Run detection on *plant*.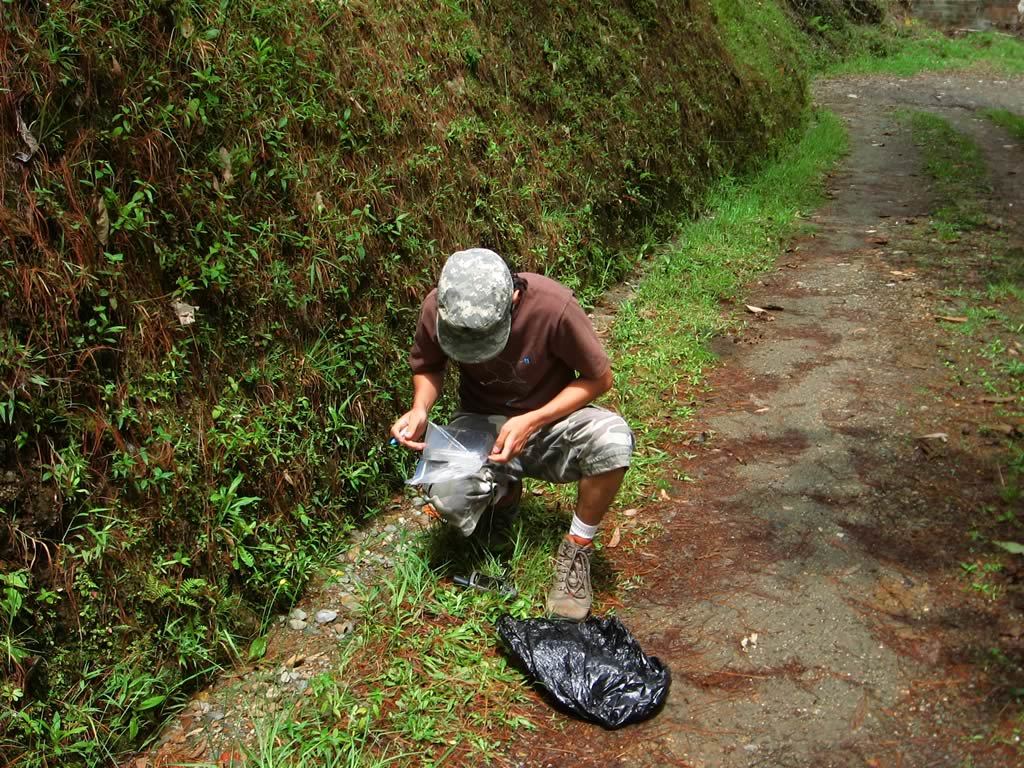
Result: [105,99,136,146].
